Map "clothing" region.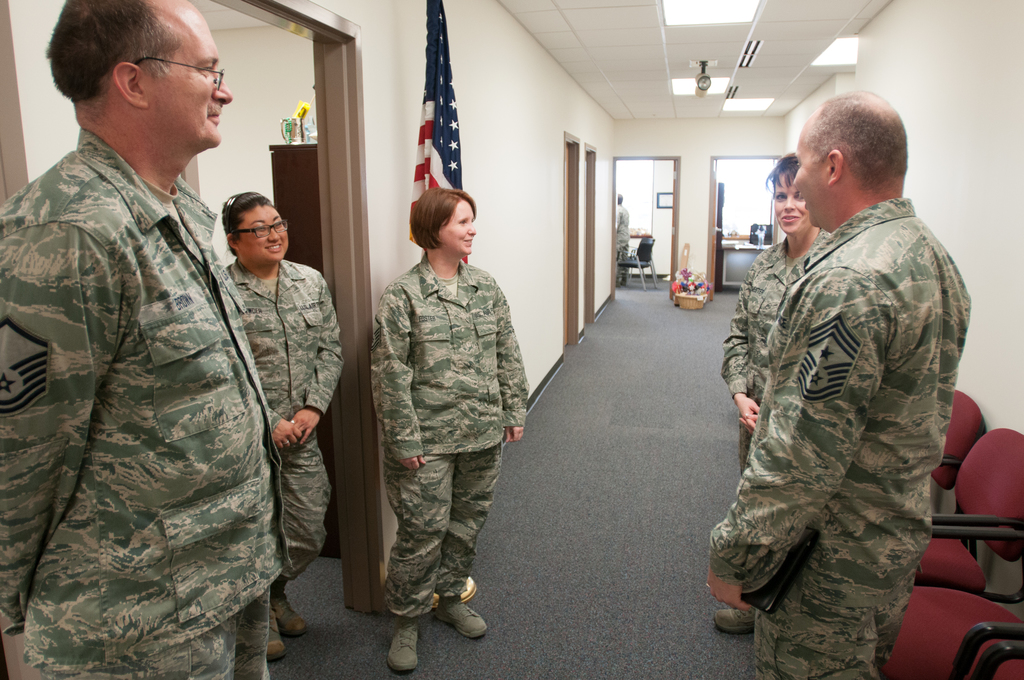
Mapped to detection(738, 221, 843, 642).
